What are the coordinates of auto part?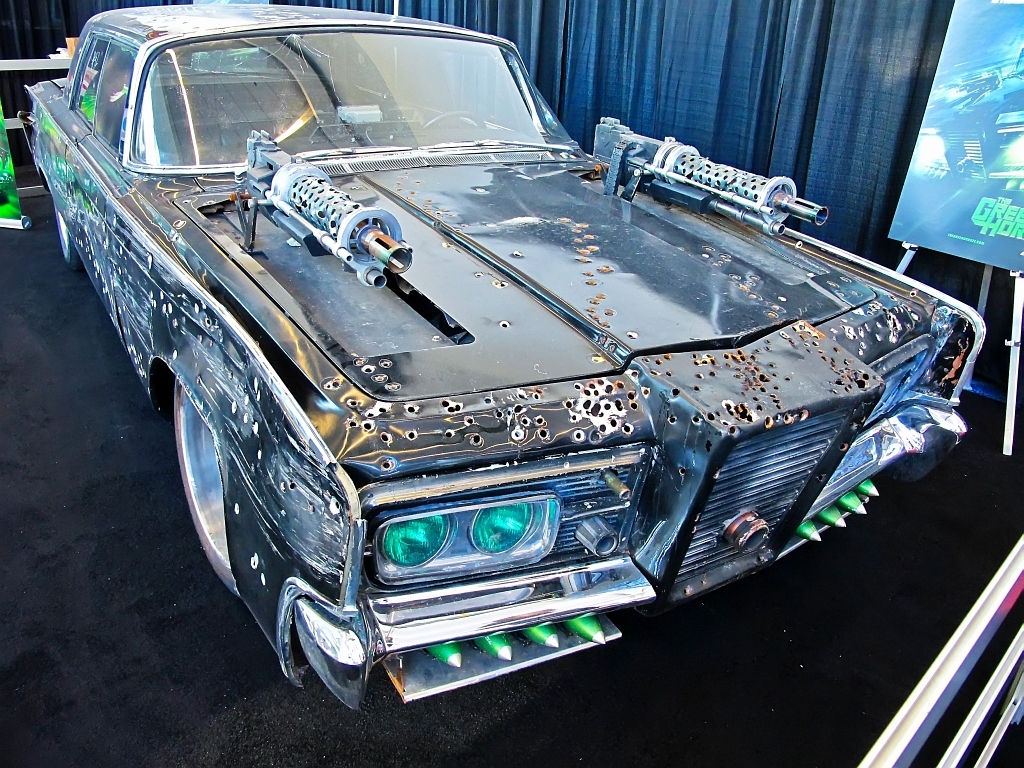
BBox(50, 194, 95, 271).
